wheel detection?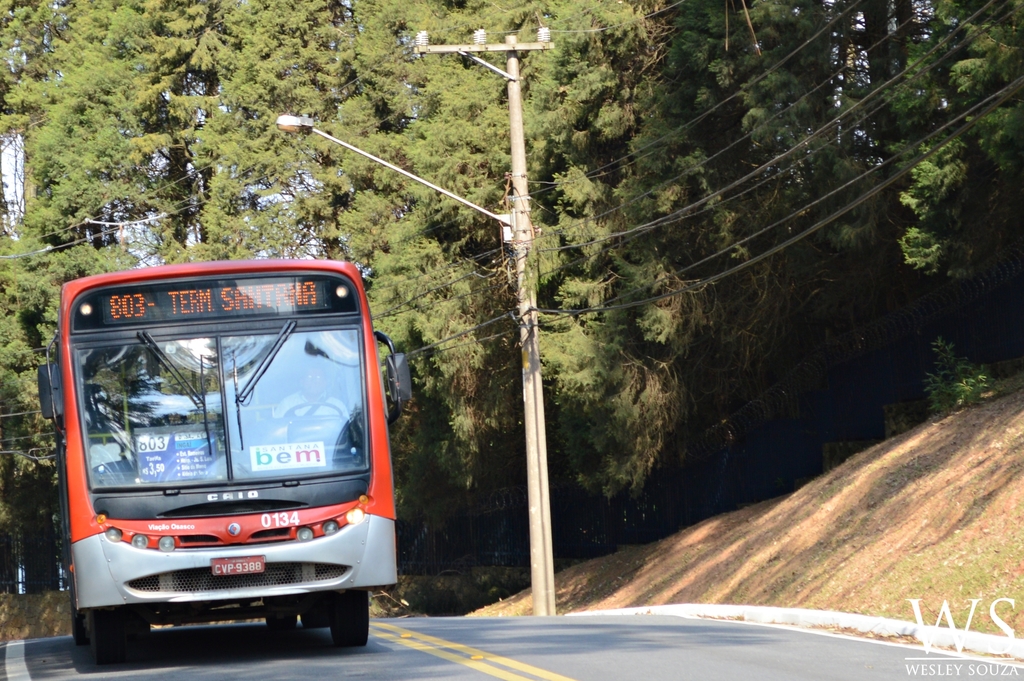
x1=301, y1=611, x2=328, y2=628
